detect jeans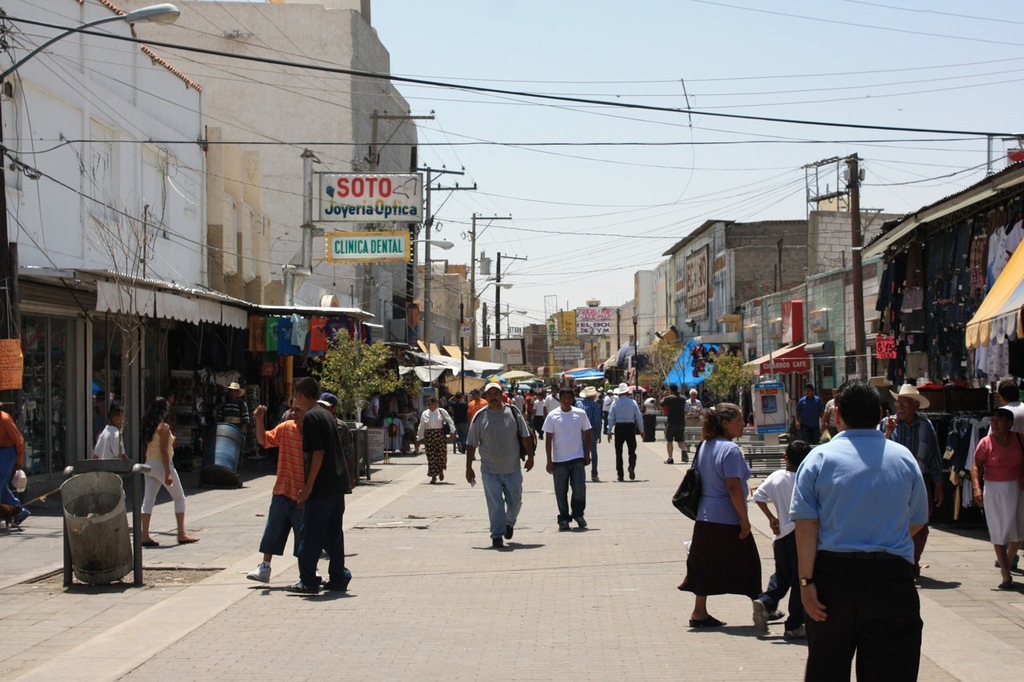
[x1=787, y1=548, x2=923, y2=679]
